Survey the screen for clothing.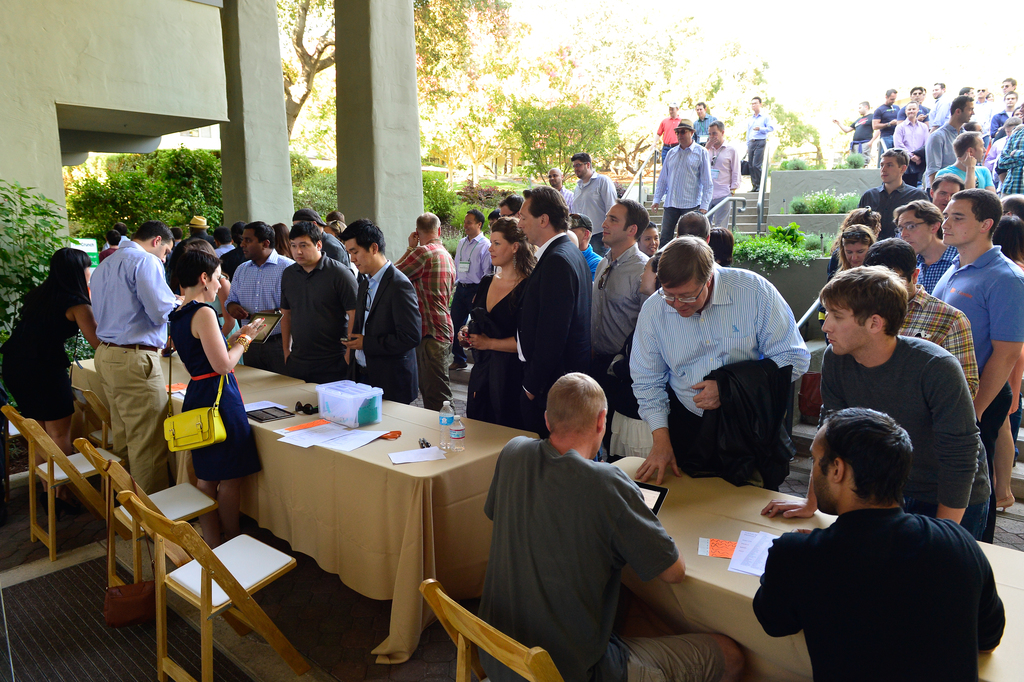
Survey found: <bbox>228, 247, 291, 368</bbox>.
